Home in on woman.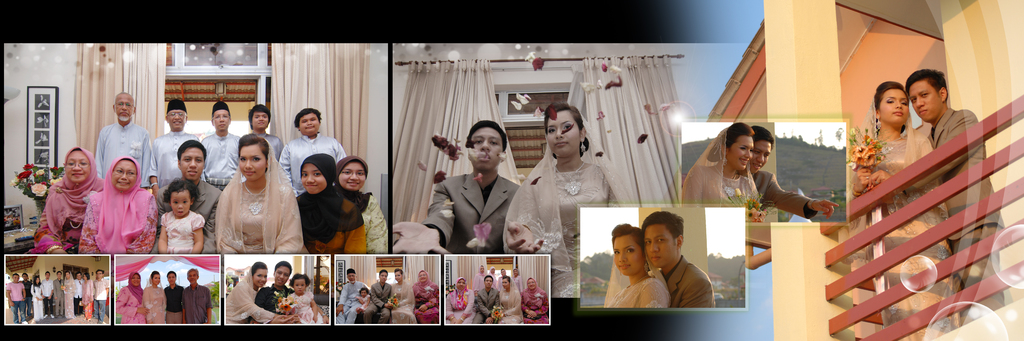
Homed in at box=[388, 266, 422, 322].
